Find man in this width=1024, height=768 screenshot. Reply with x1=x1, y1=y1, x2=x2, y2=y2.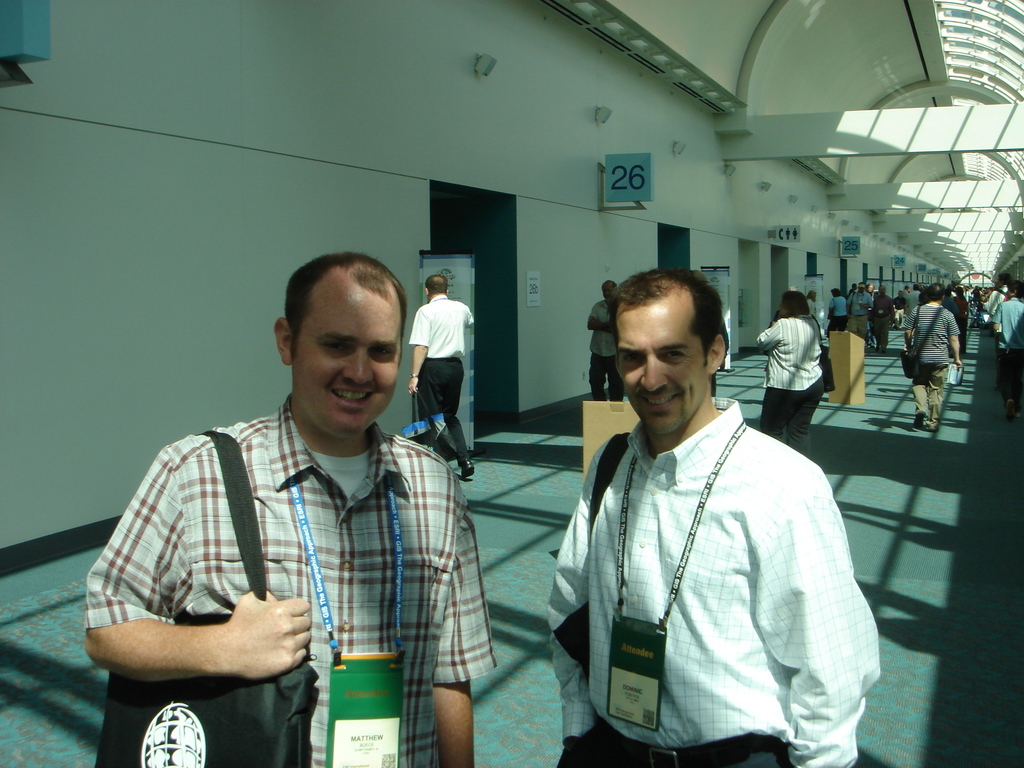
x1=845, y1=280, x2=873, y2=339.
